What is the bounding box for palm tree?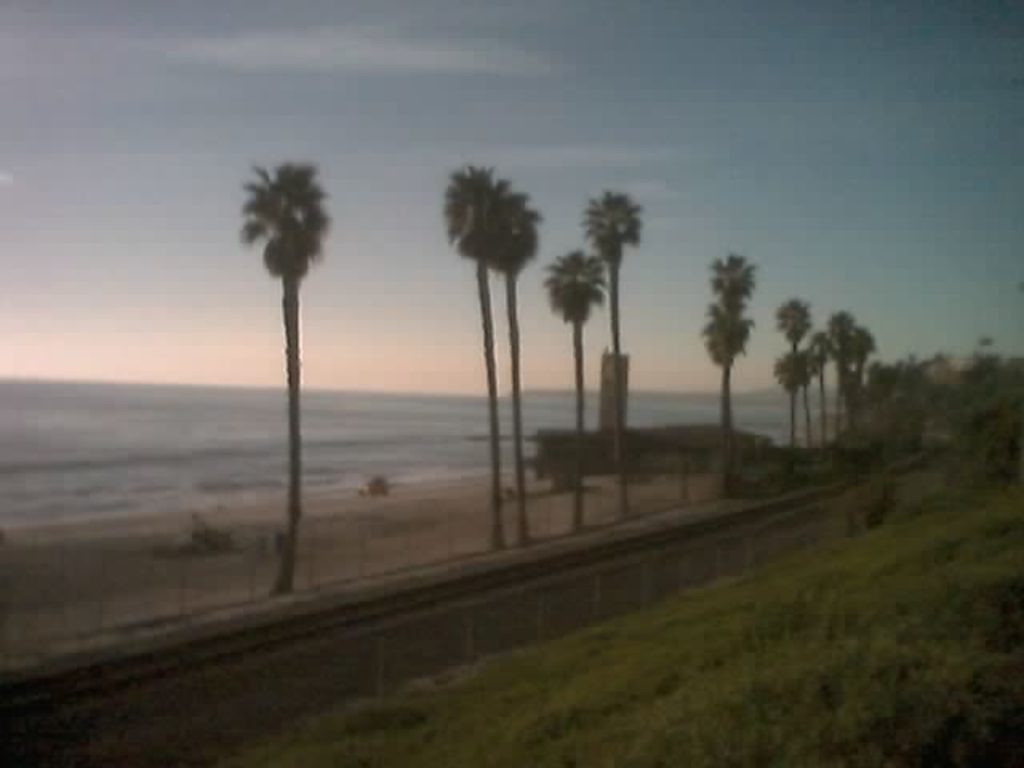
434, 160, 496, 552.
